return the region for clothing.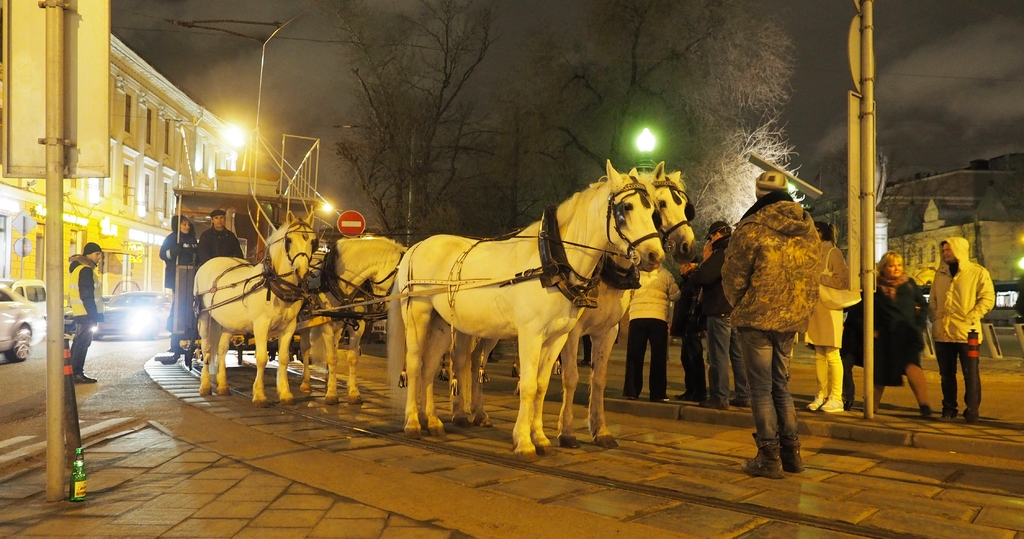
<bbox>929, 238, 1002, 418</bbox>.
